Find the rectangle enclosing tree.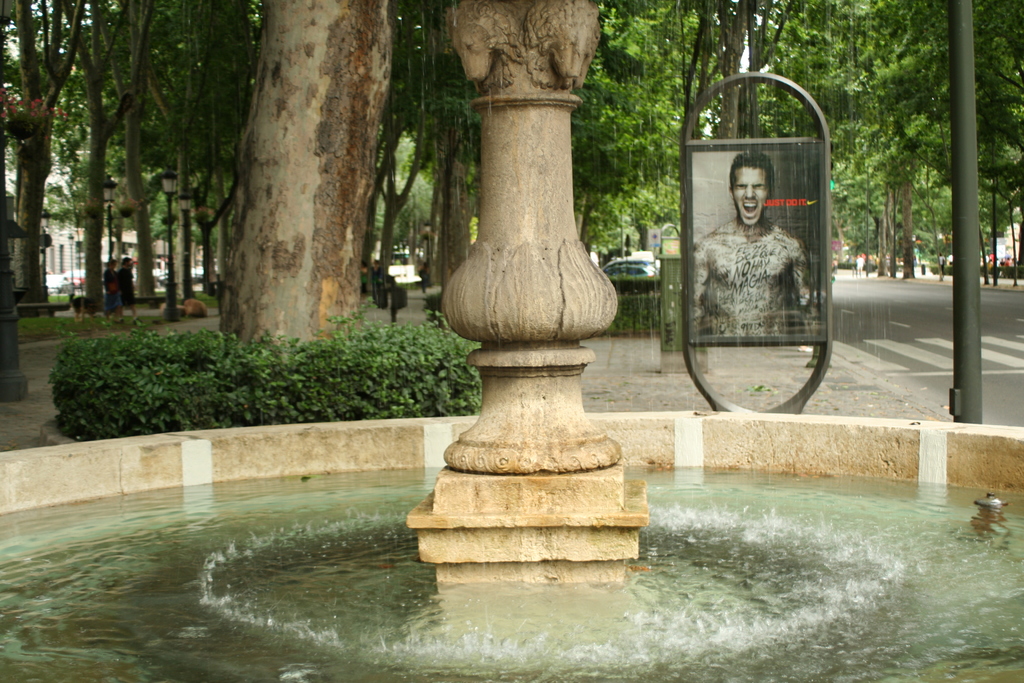
{"left": 203, "top": 0, "right": 394, "bottom": 363}.
